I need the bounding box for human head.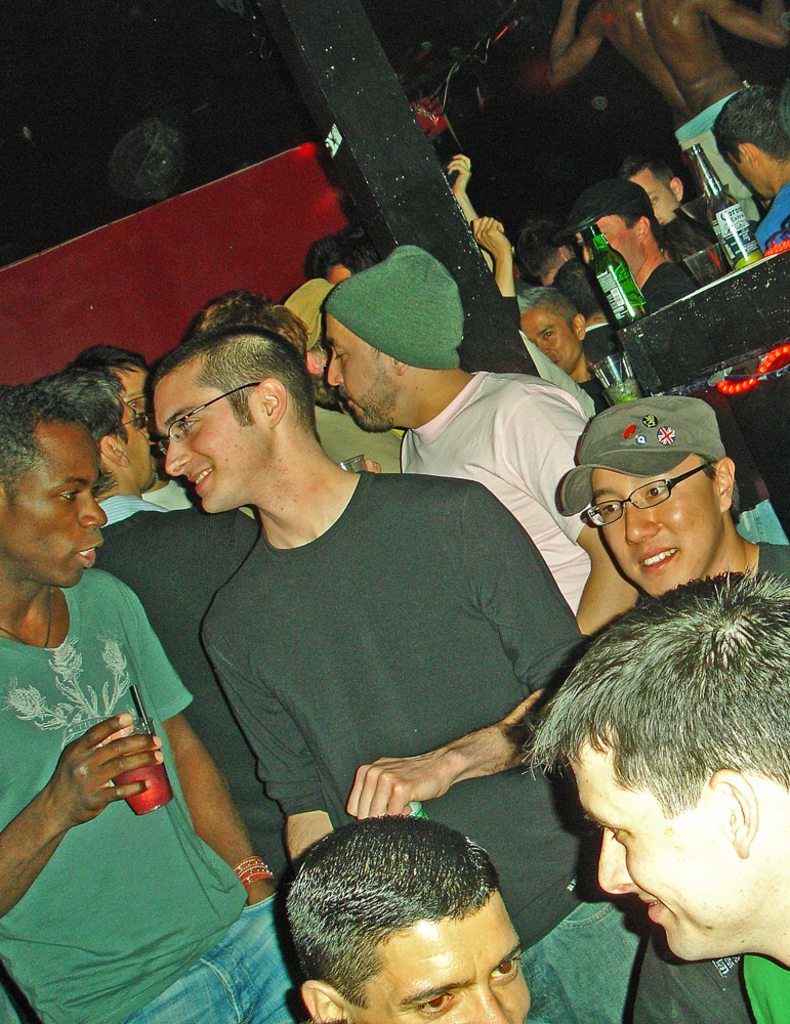
Here it is: [left=3, top=384, right=107, bottom=588].
